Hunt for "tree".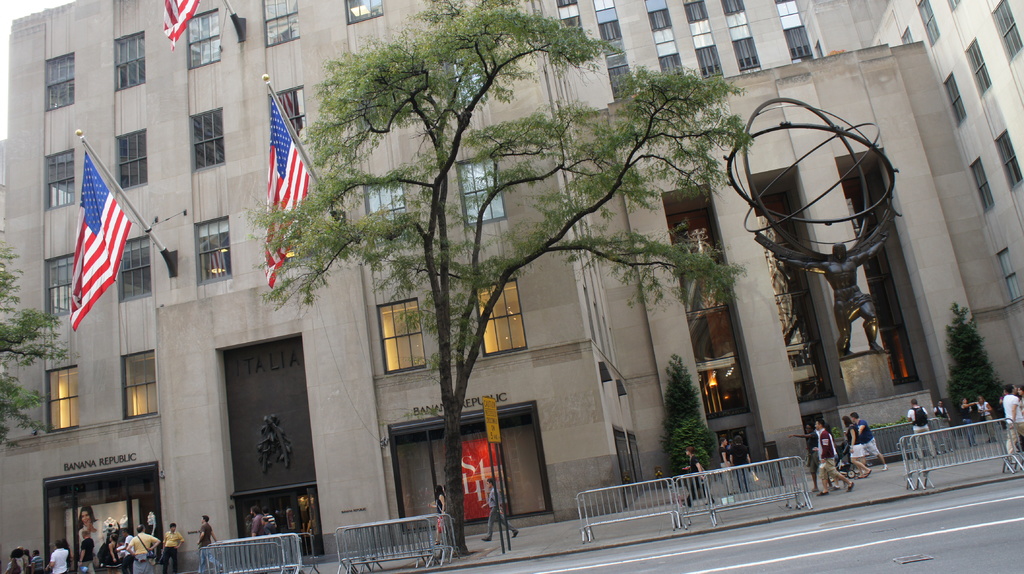
Hunted down at {"left": 236, "top": 0, "right": 758, "bottom": 559}.
